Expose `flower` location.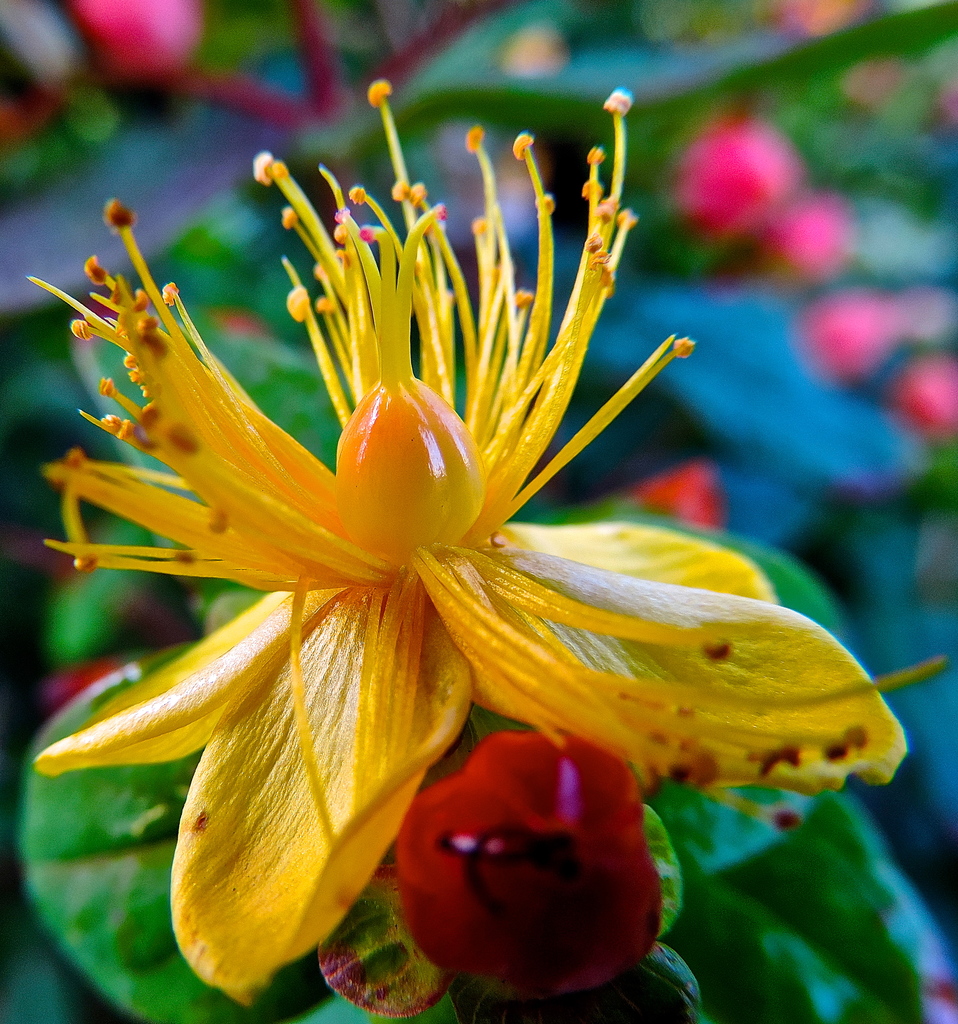
Exposed at {"left": 22, "top": 104, "right": 874, "bottom": 984}.
